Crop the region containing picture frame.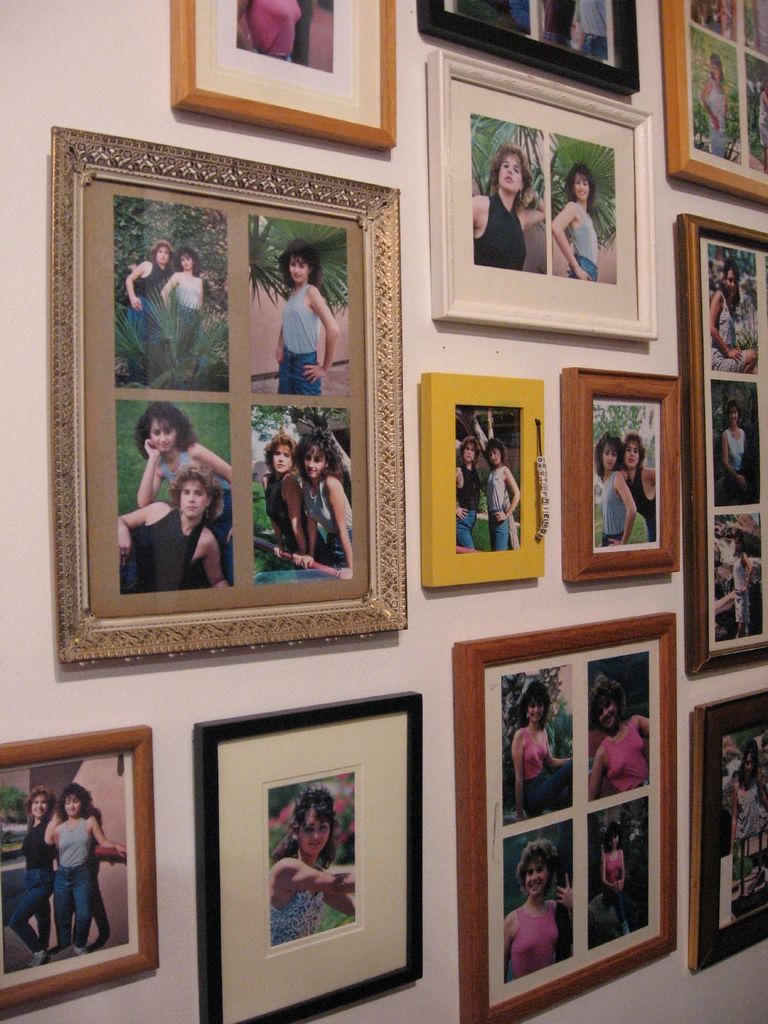
Crop region: bbox=(184, 682, 447, 1004).
